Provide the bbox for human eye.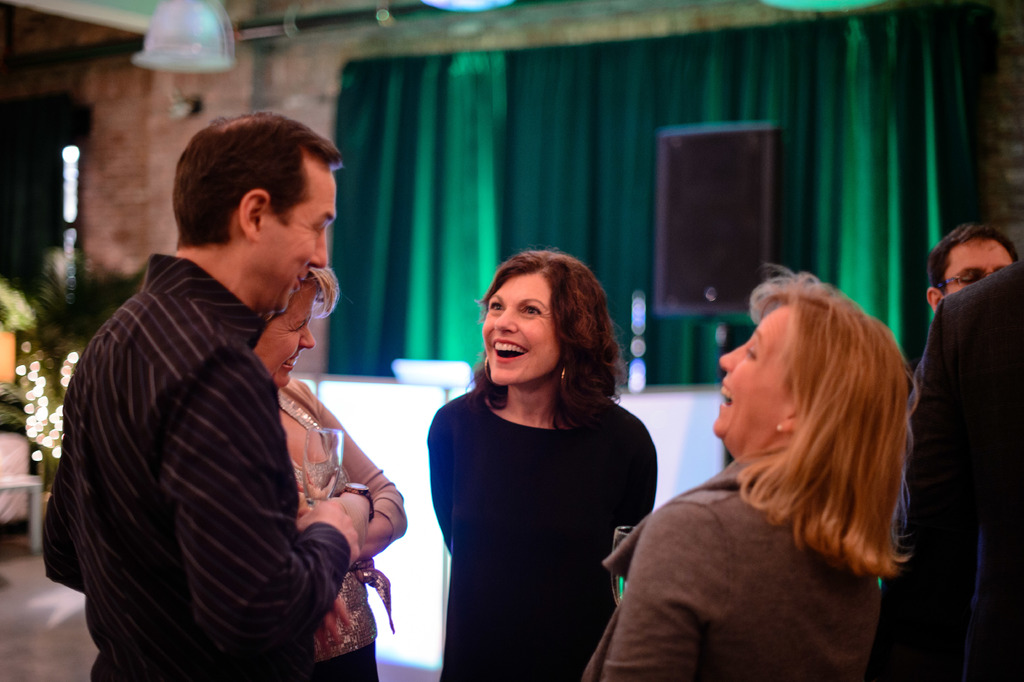
(x1=314, y1=220, x2=325, y2=235).
